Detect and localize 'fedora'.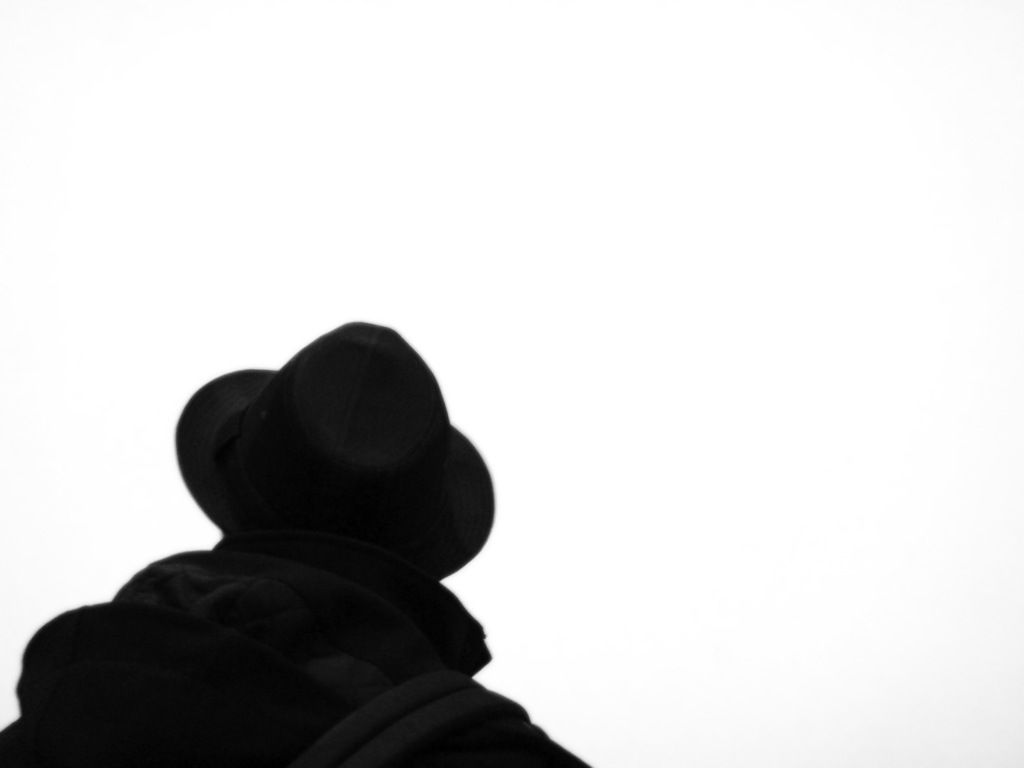
Localized at (172, 320, 494, 573).
